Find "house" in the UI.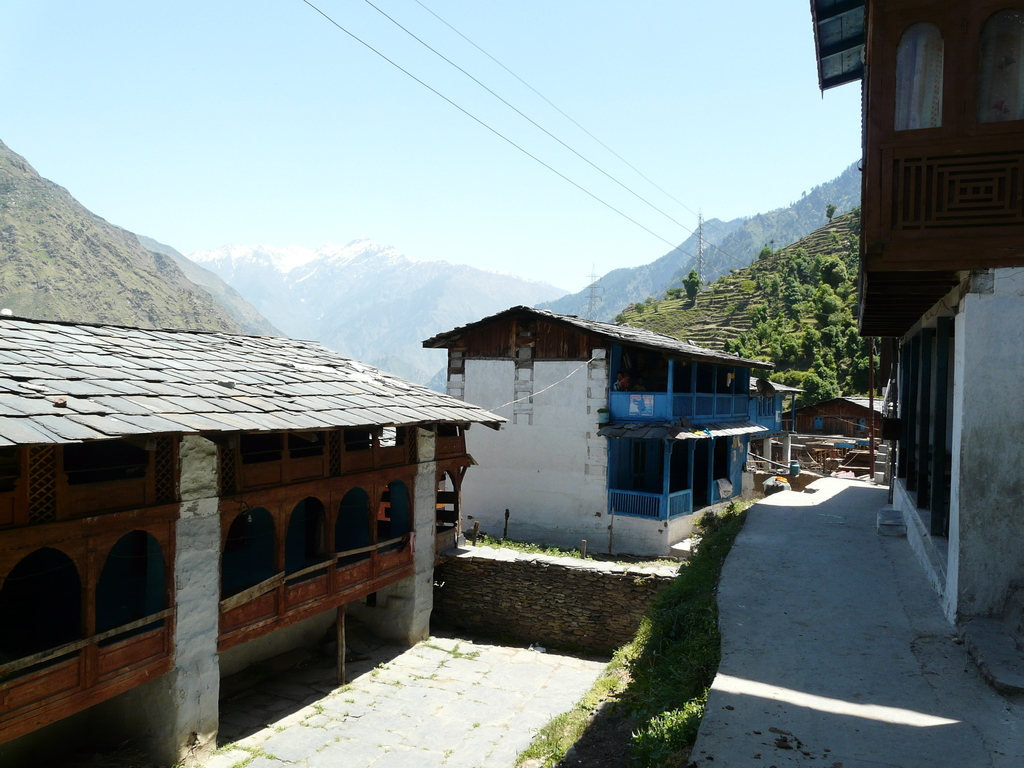
UI element at select_region(808, 0, 1023, 701).
